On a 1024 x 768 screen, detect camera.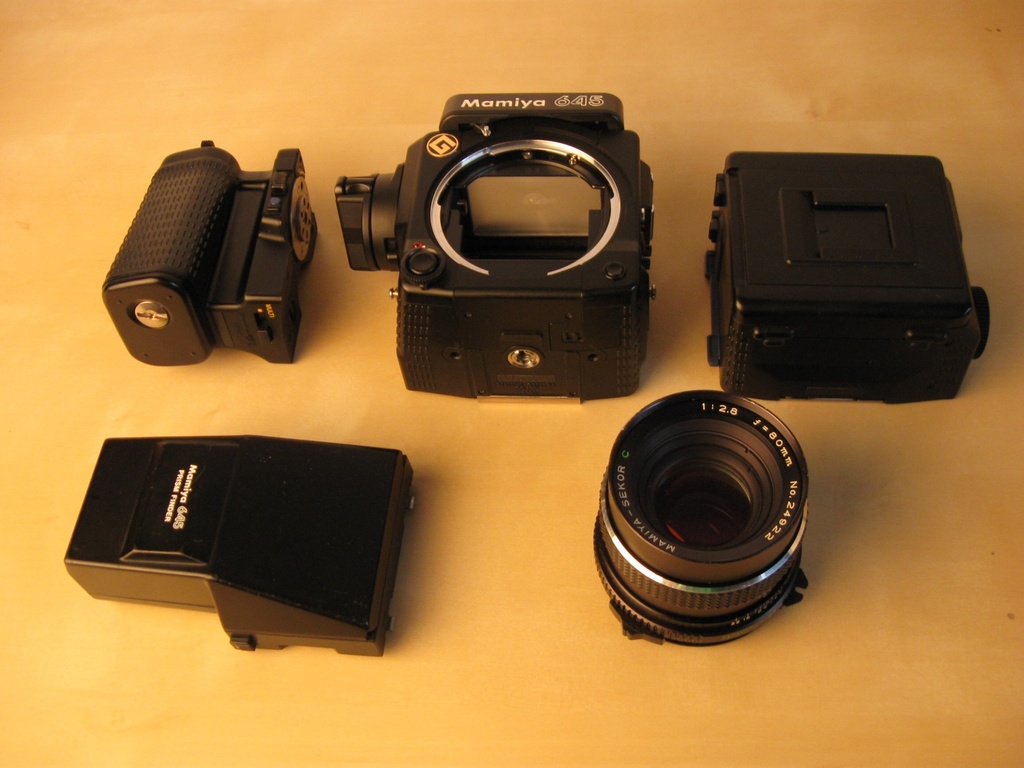
BBox(705, 150, 993, 408).
